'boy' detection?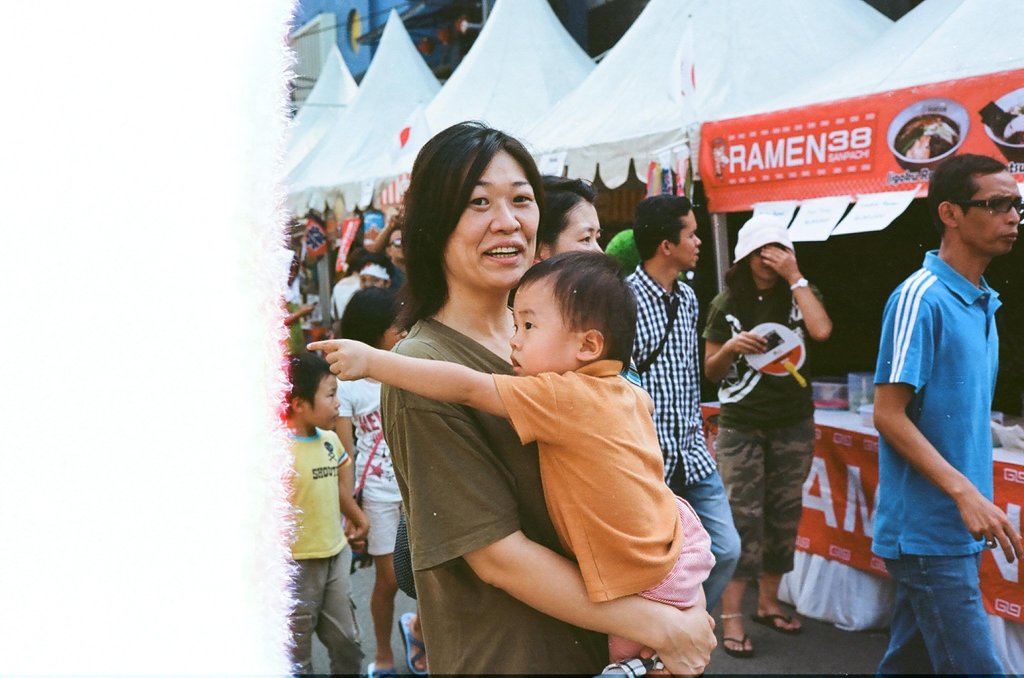
bbox=(308, 248, 719, 677)
